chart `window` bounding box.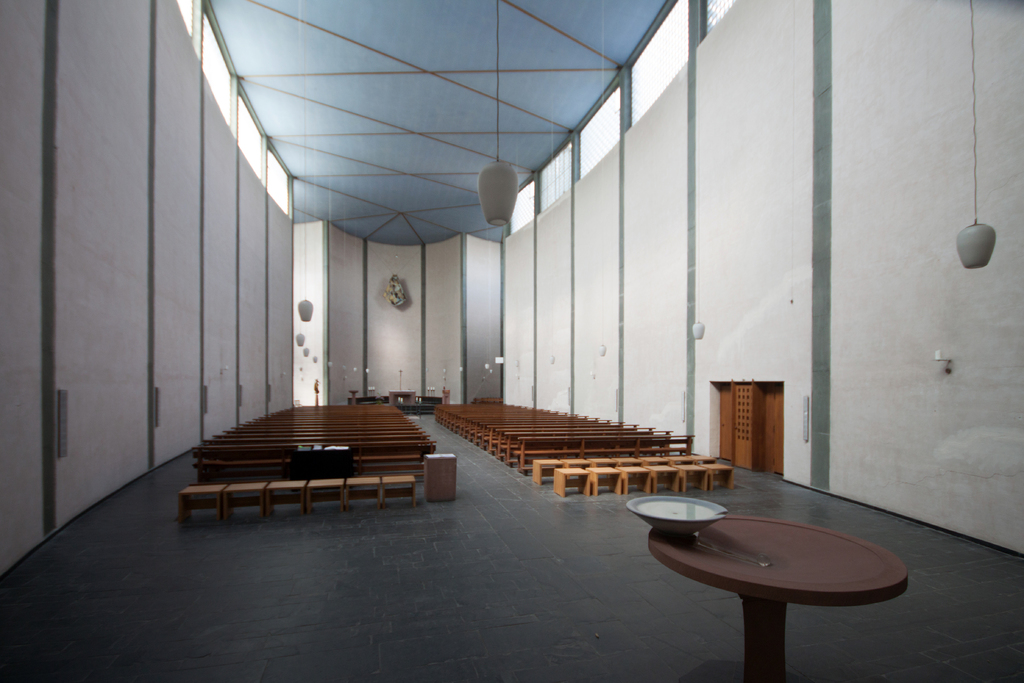
Charted: [539, 143, 576, 210].
